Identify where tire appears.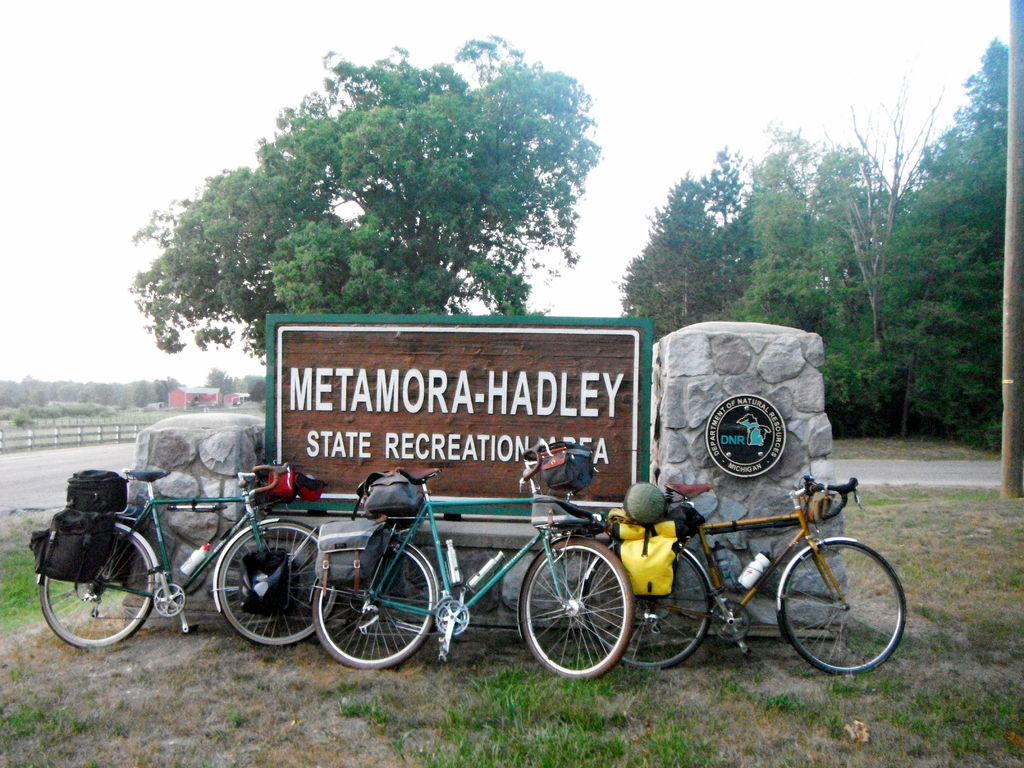
Appears at locate(772, 531, 908, 675).
